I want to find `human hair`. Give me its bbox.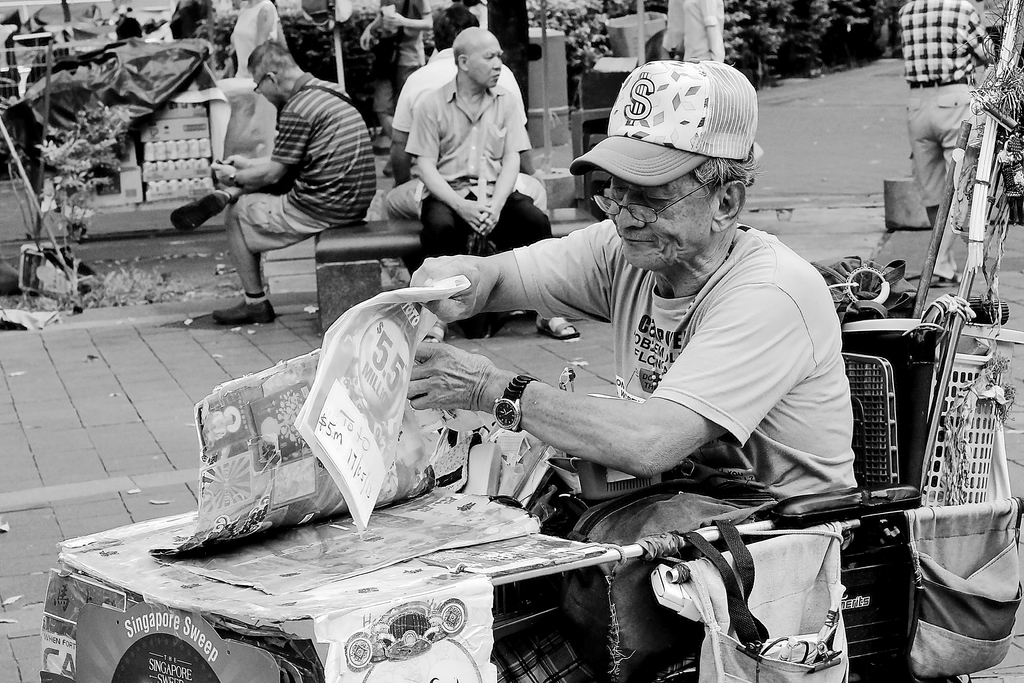
select_region(694, 152, 762, 200).
